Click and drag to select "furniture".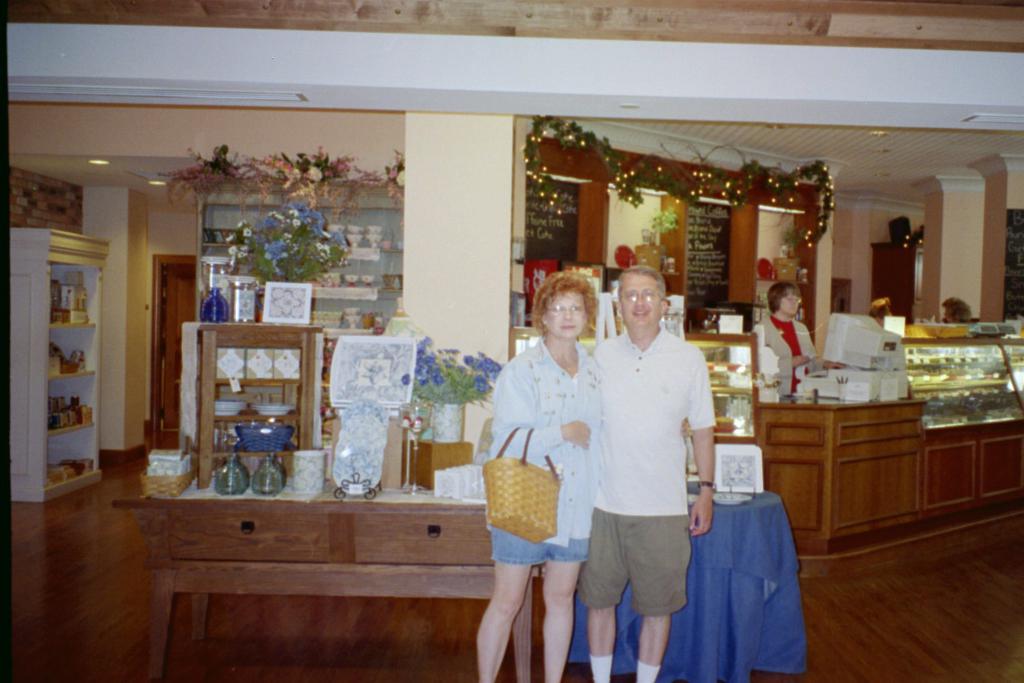
Selection: bbox=(871, 243, 926, 319).
